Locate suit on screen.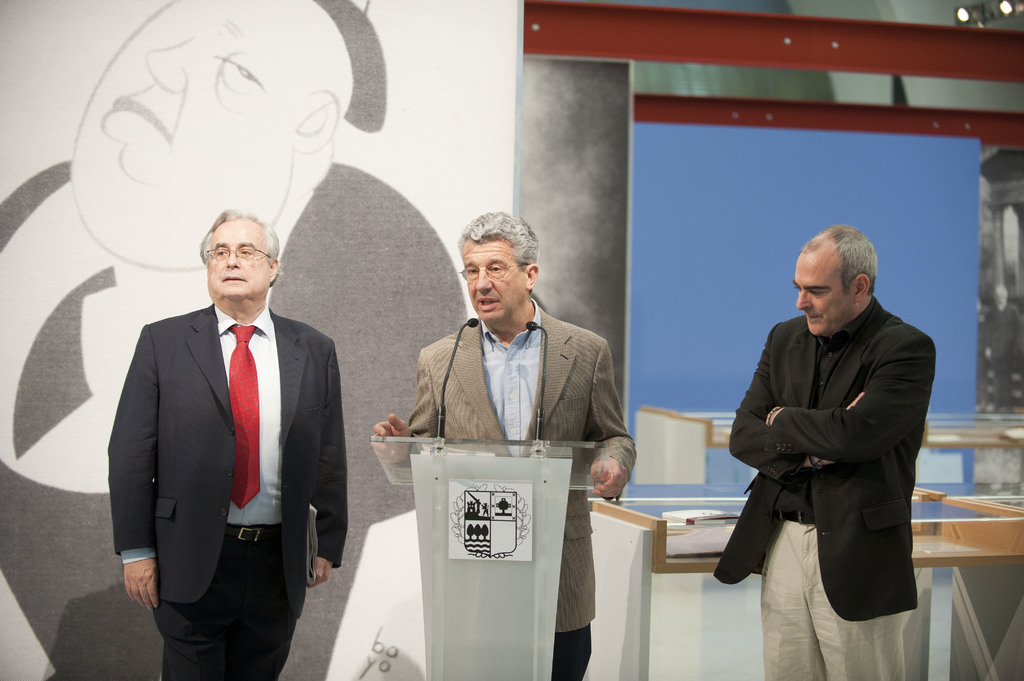
On screen at select_region(378, 314, 640, 680).
